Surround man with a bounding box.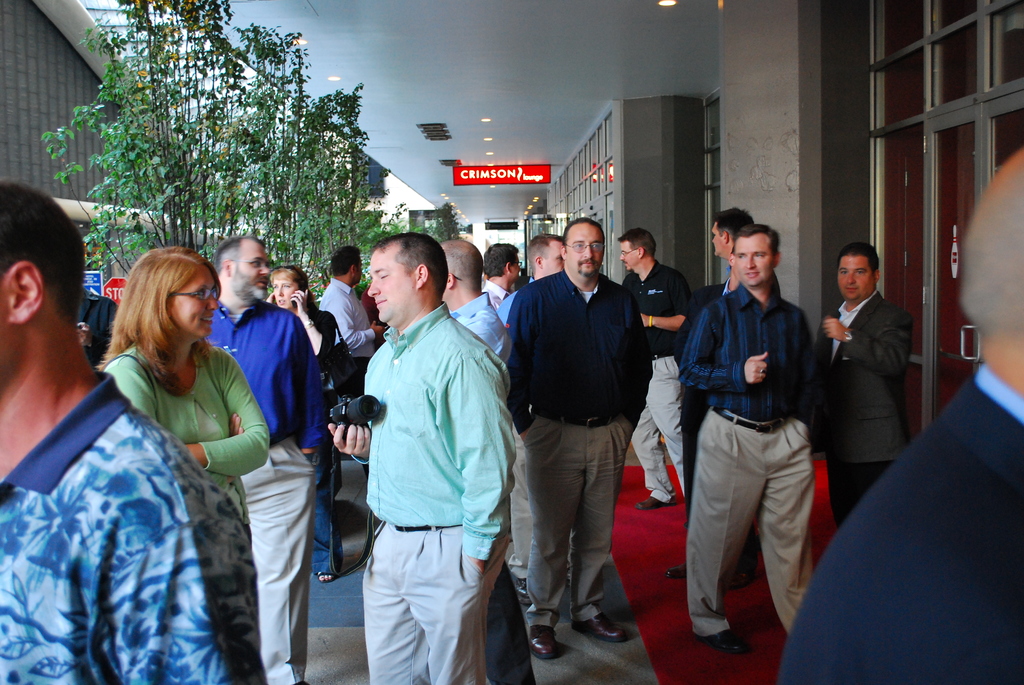
x1=527, y1=233, x2=561, y2=285.
